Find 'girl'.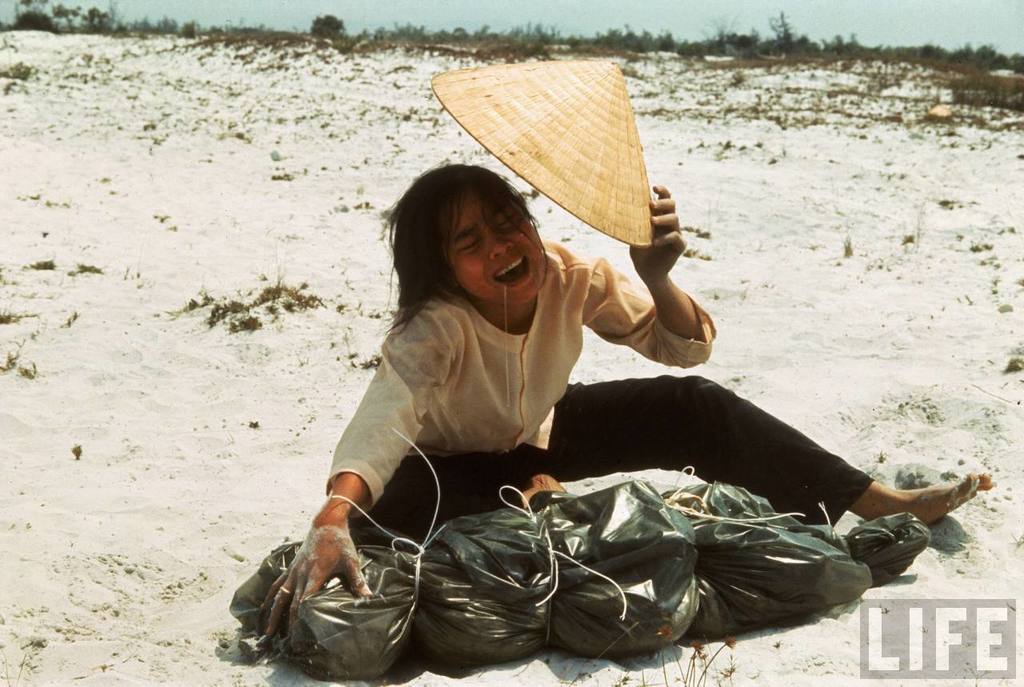
locate(261, 166, 992, 639).
